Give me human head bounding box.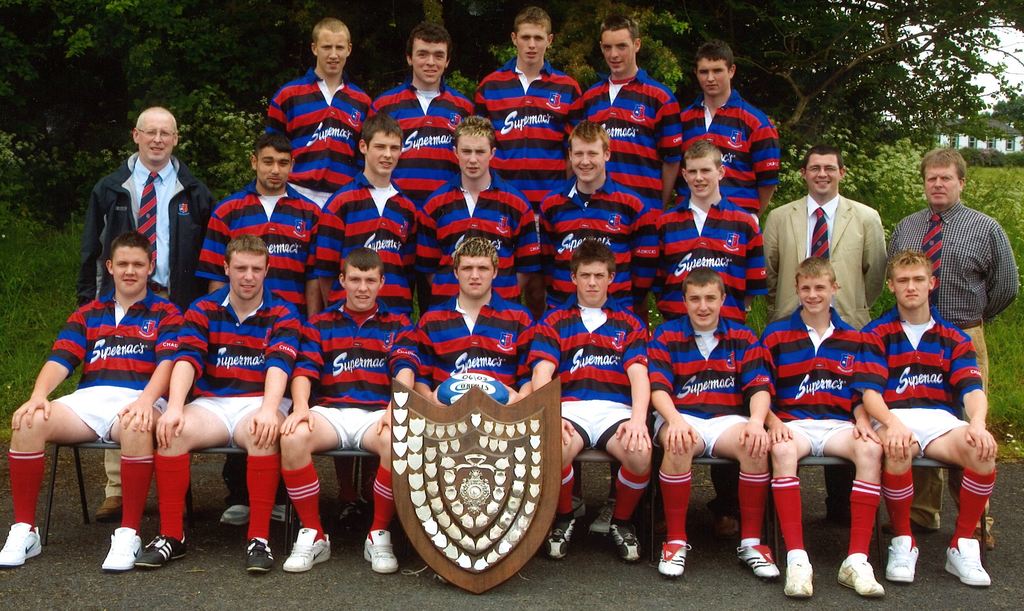
select_region(359, 113, 403, 175).
